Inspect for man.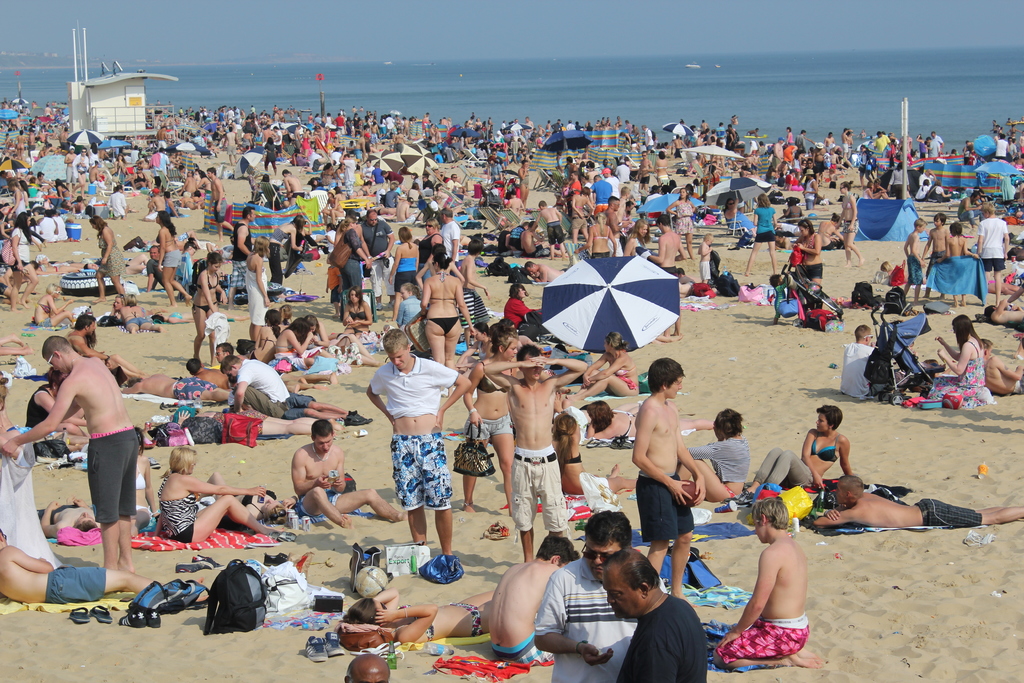
Inspection: <region>435, 203, 462, 269</region>.
